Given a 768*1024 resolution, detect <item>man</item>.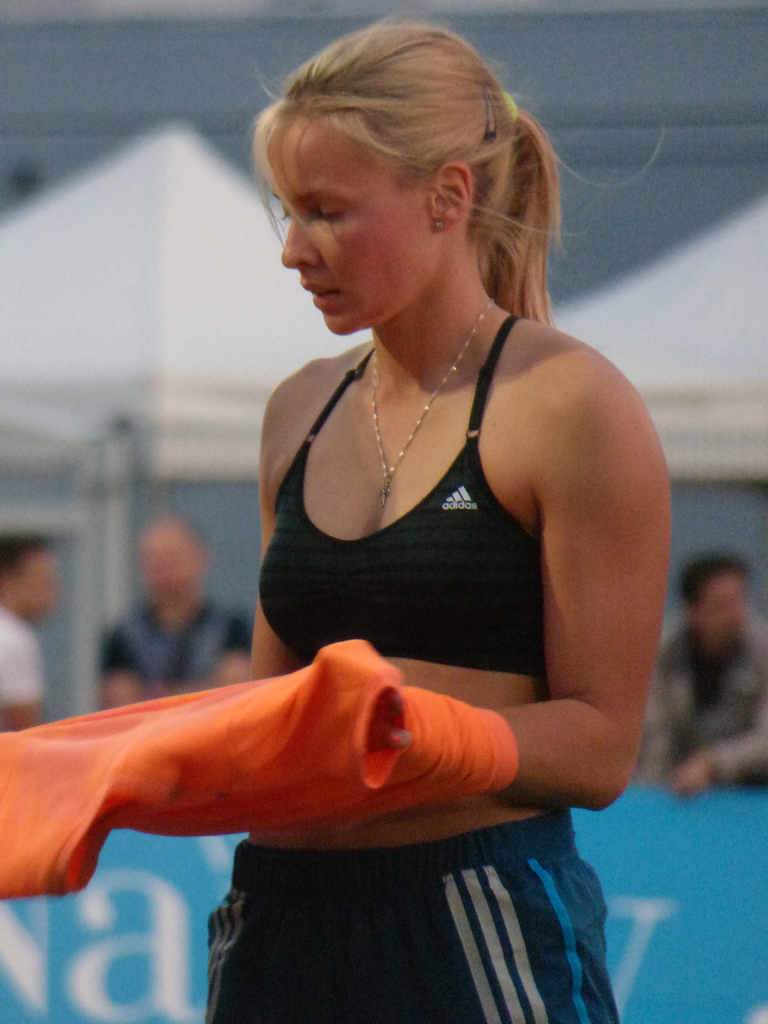
bbox(95, 511, 255, 714).
